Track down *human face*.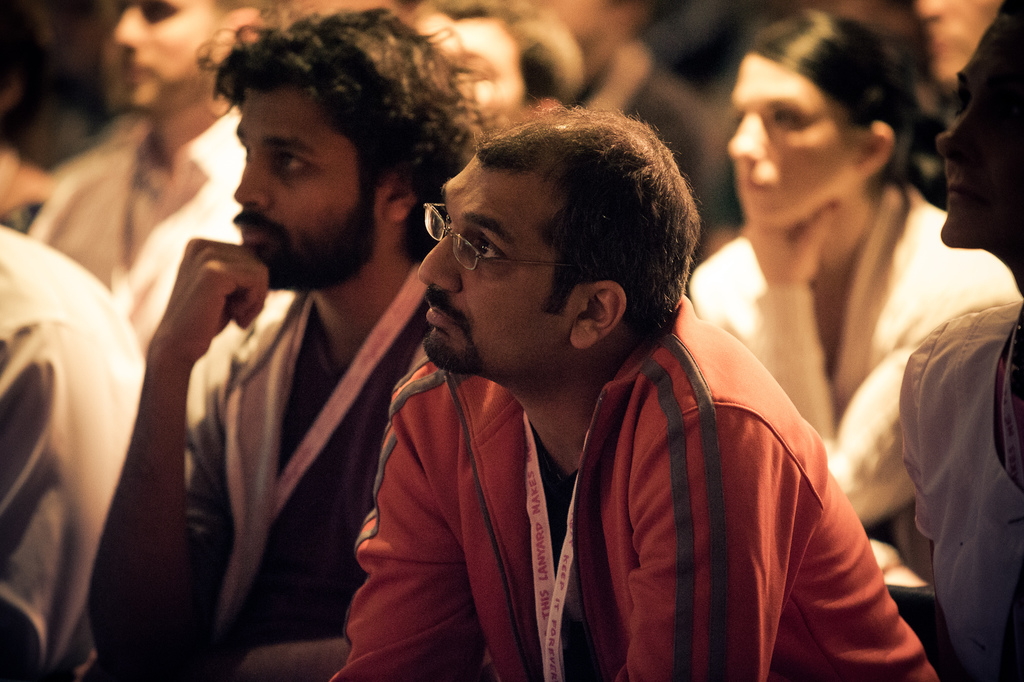
Tracked to [x1=724, y1=49, x2=853, y2=232].
